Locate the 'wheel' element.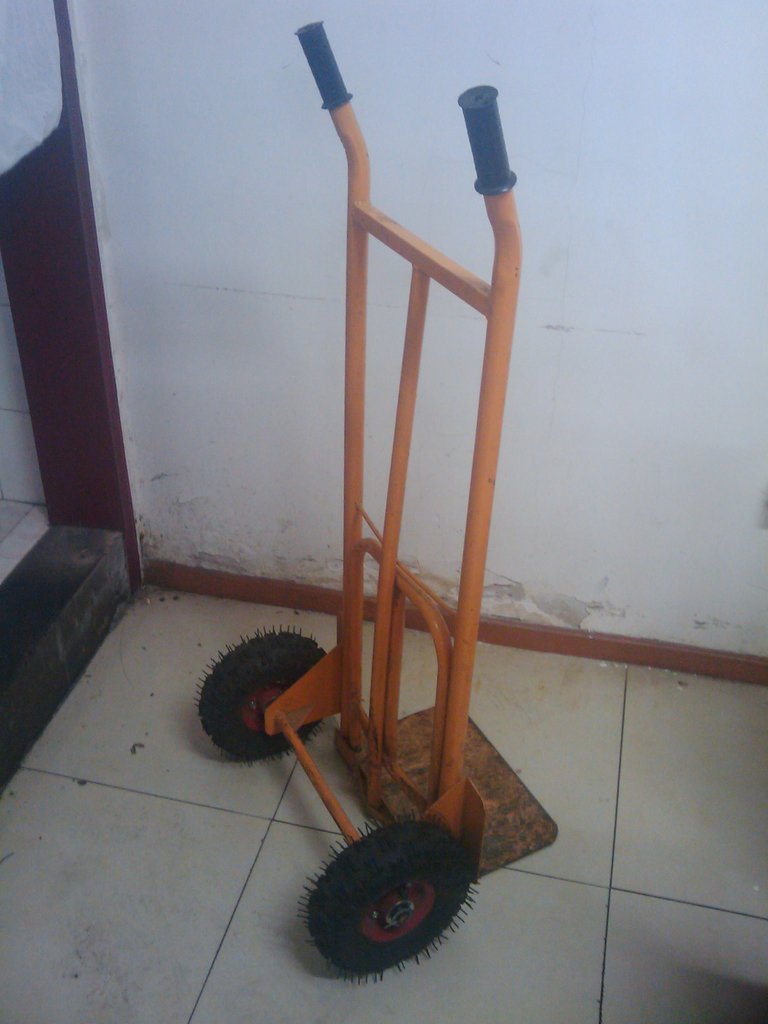
Element bbox: bbox=(303, 818, 475, 986).
